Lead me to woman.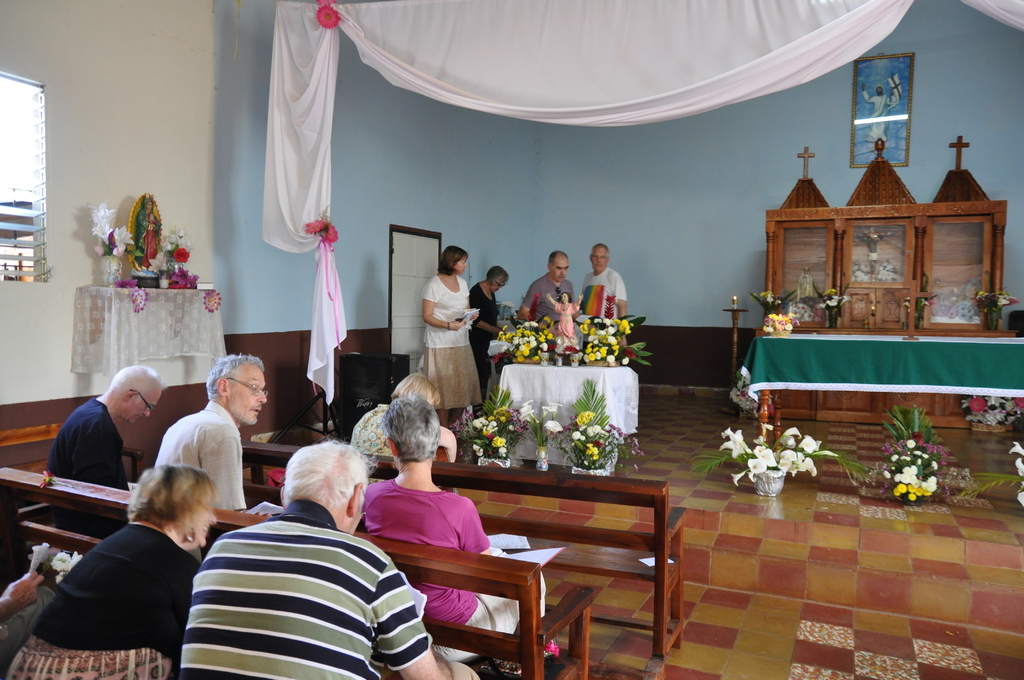
Lead to bbox=[359, 394, 565, 675].
